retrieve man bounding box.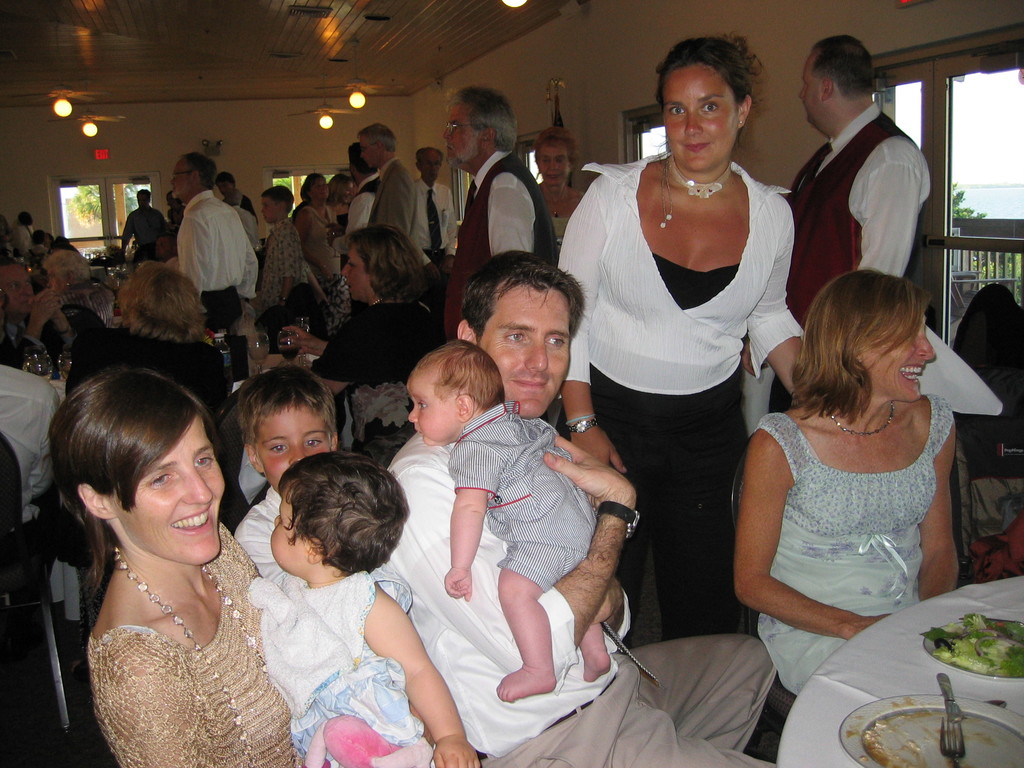
Bounding box: pyautogui.locateOnScreen(24, 230, 50, 262).
